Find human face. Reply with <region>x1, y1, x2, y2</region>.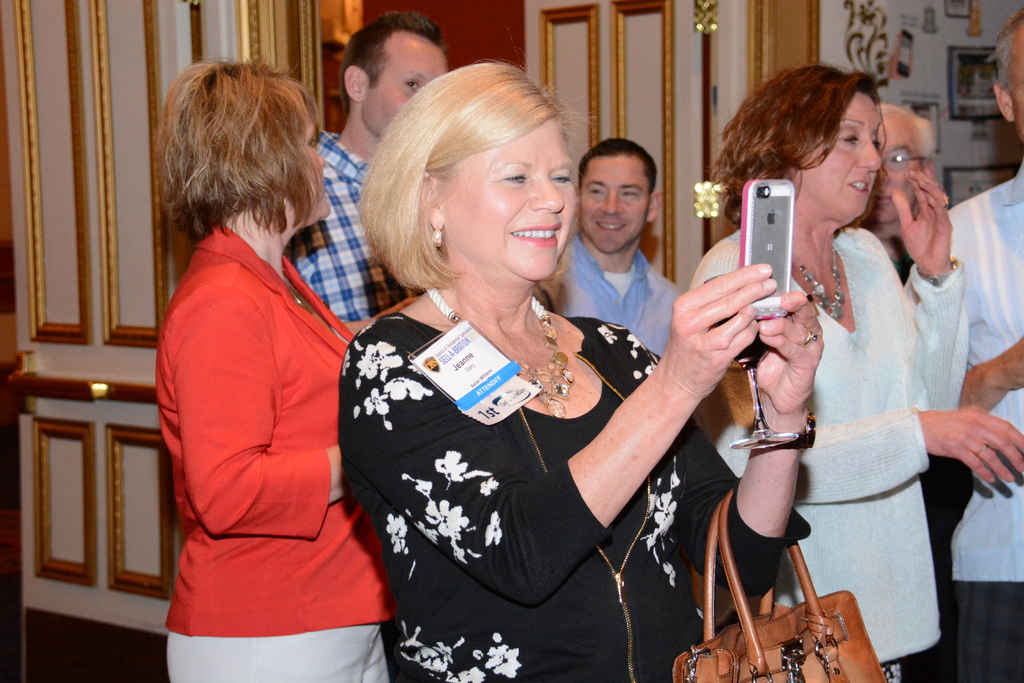
<region>440, 117, 579, 283</region>.
